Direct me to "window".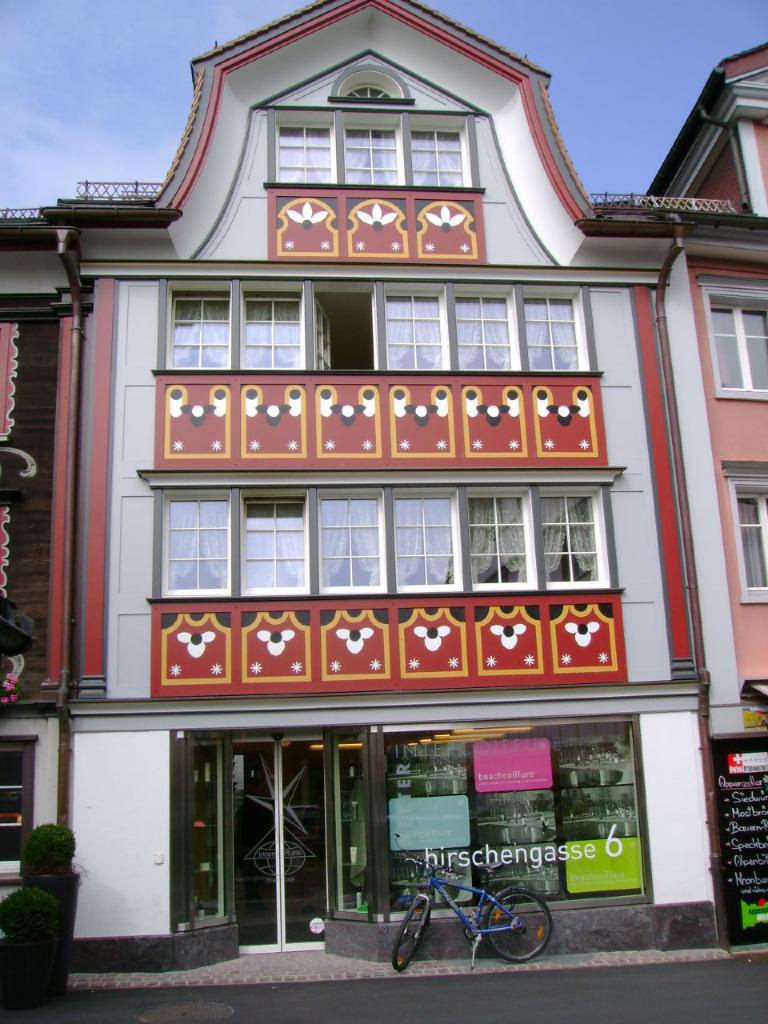
Direction: (473,495,528,589).
